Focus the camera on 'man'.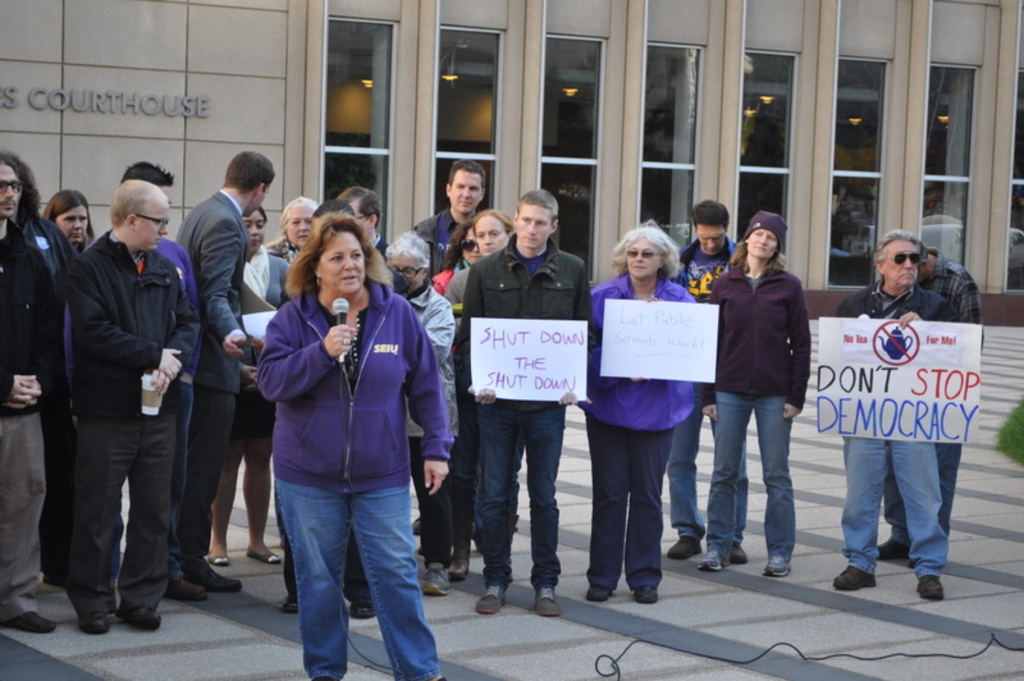
Focus region: <region>415, 157, 488, 538</region>.
